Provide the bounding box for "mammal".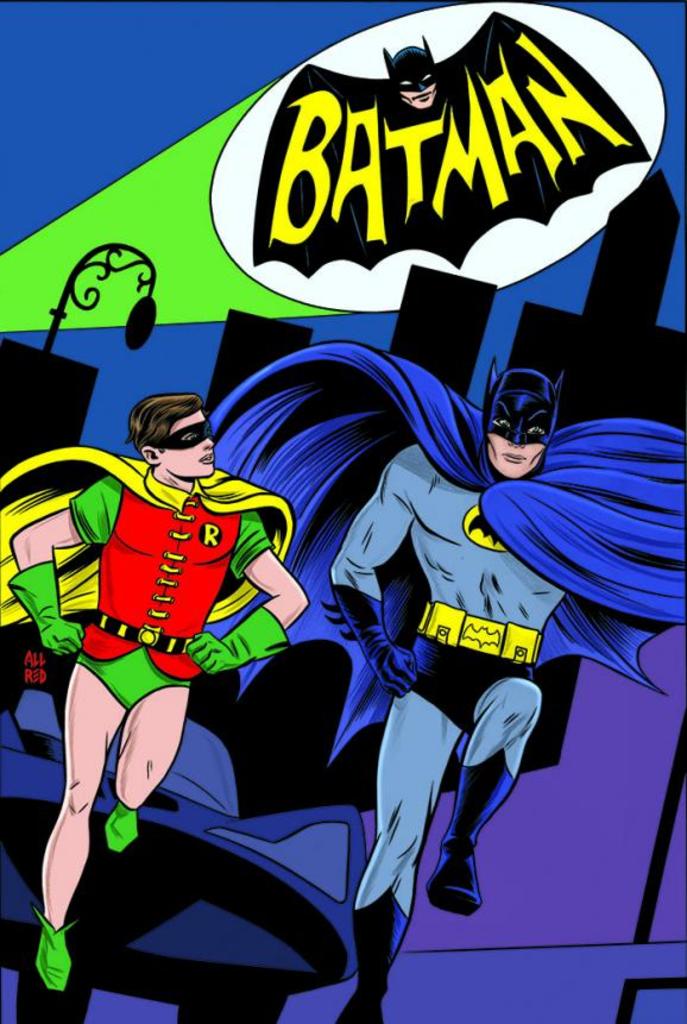
Rect(212, 350, 686, 1023).
